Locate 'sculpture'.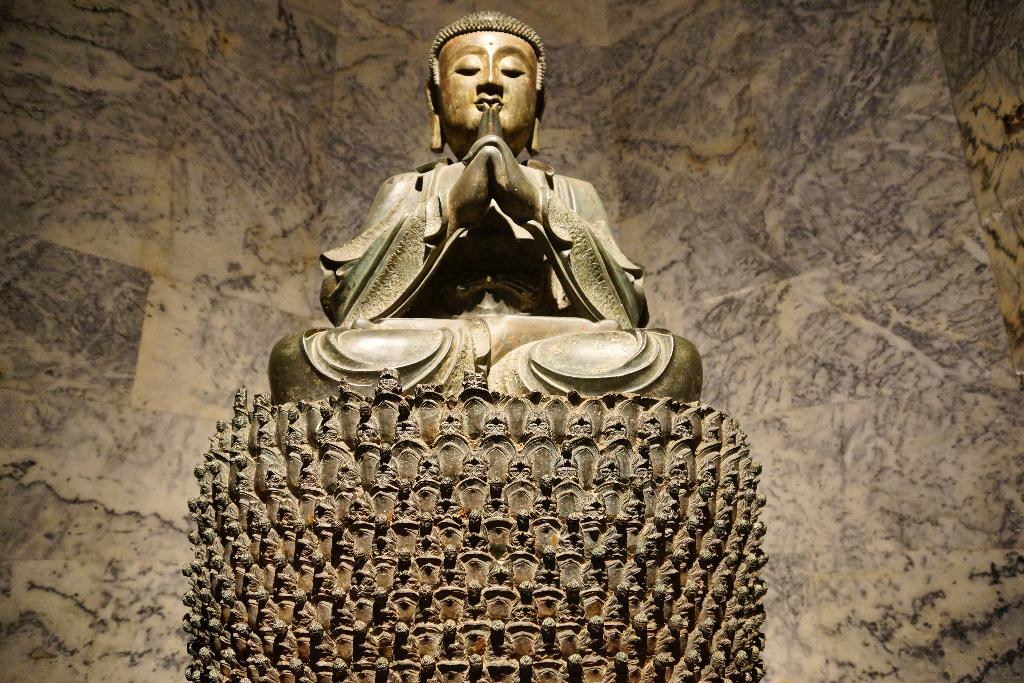
Bounding box: 221 641 241 680.
